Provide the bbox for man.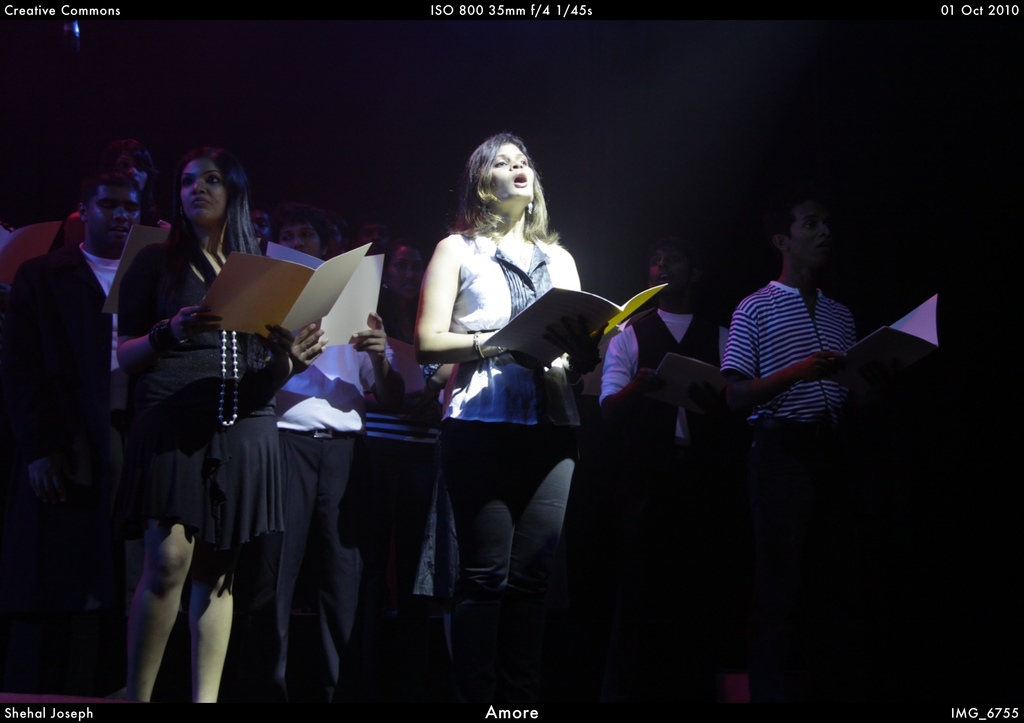
x1=323 y1=215 x2=352 y2=257.
